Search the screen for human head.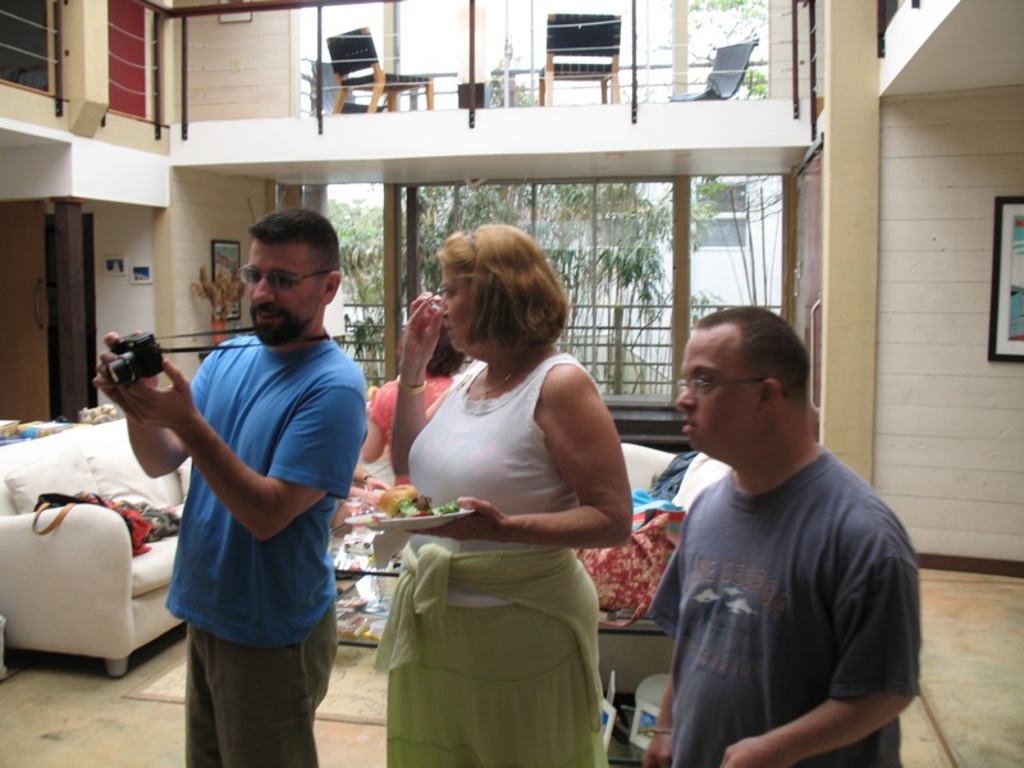
Found at (436,223,561,357).
